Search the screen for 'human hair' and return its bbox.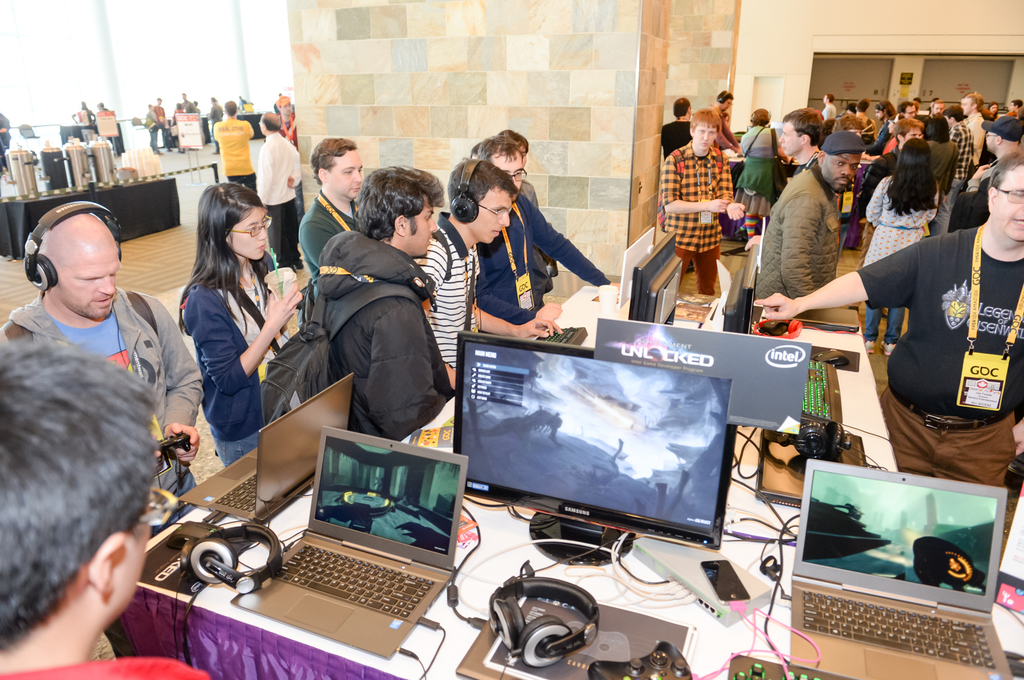
Found: bbox=(0, 326, 148, 617).
